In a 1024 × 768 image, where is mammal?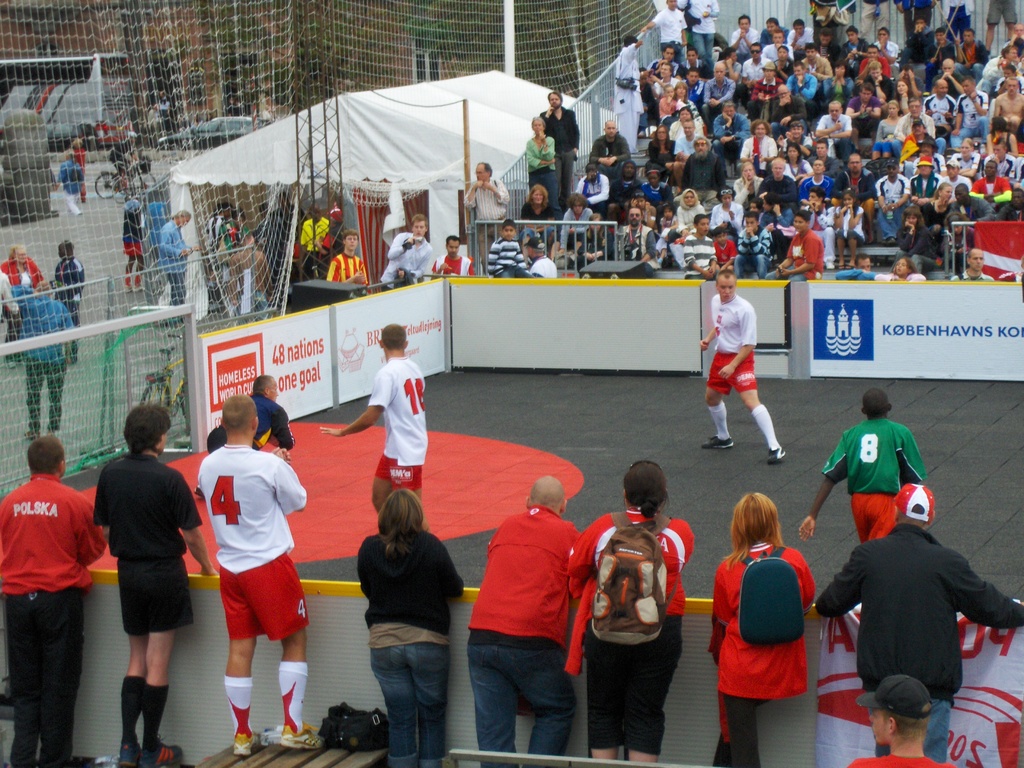
BBox(326, 231, 370, 292).
